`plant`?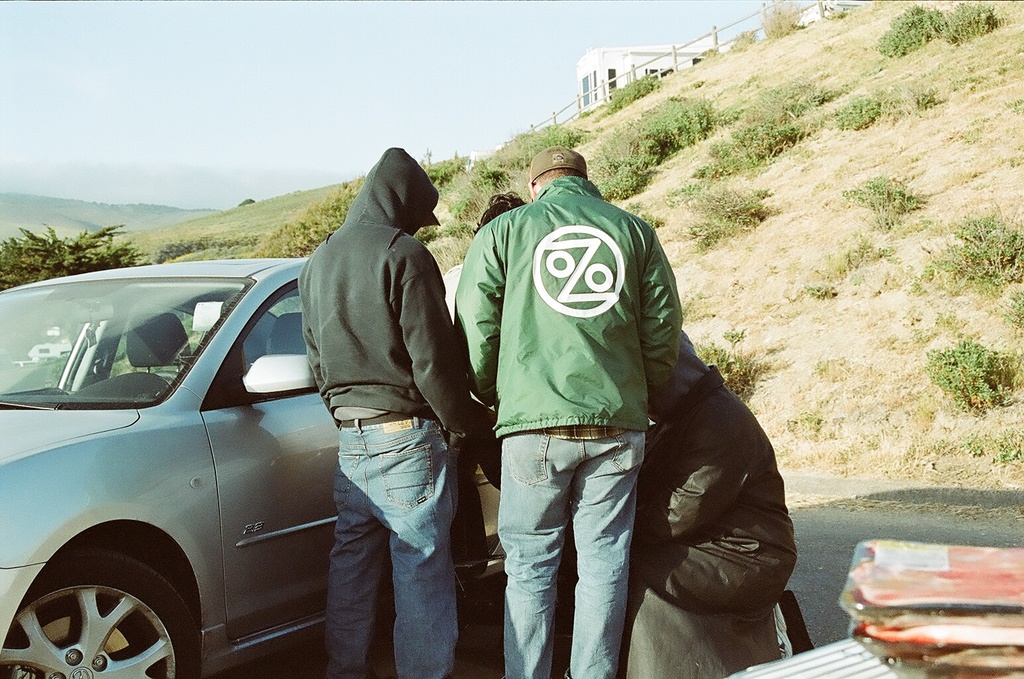
848, 272, 862, 286
